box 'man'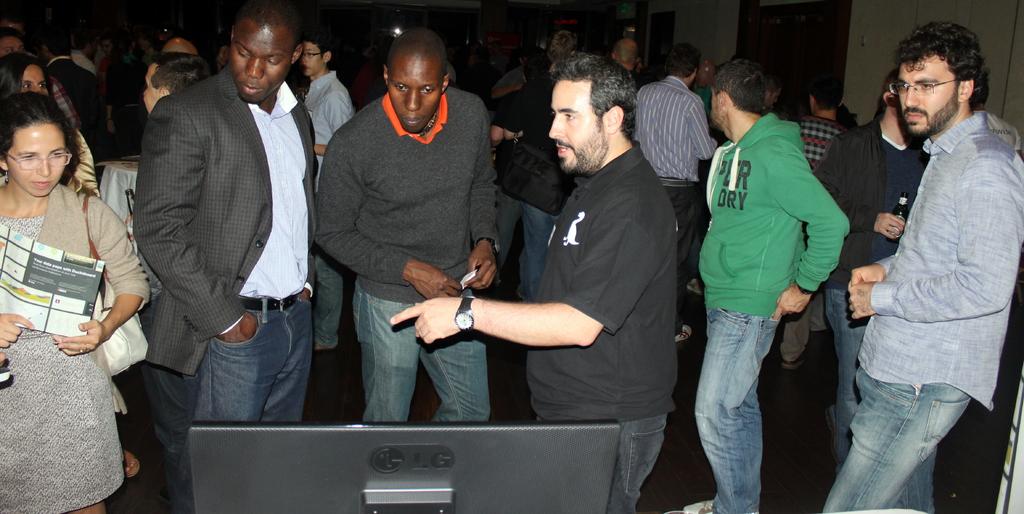
bbox=(0, 28, 28, 56)
